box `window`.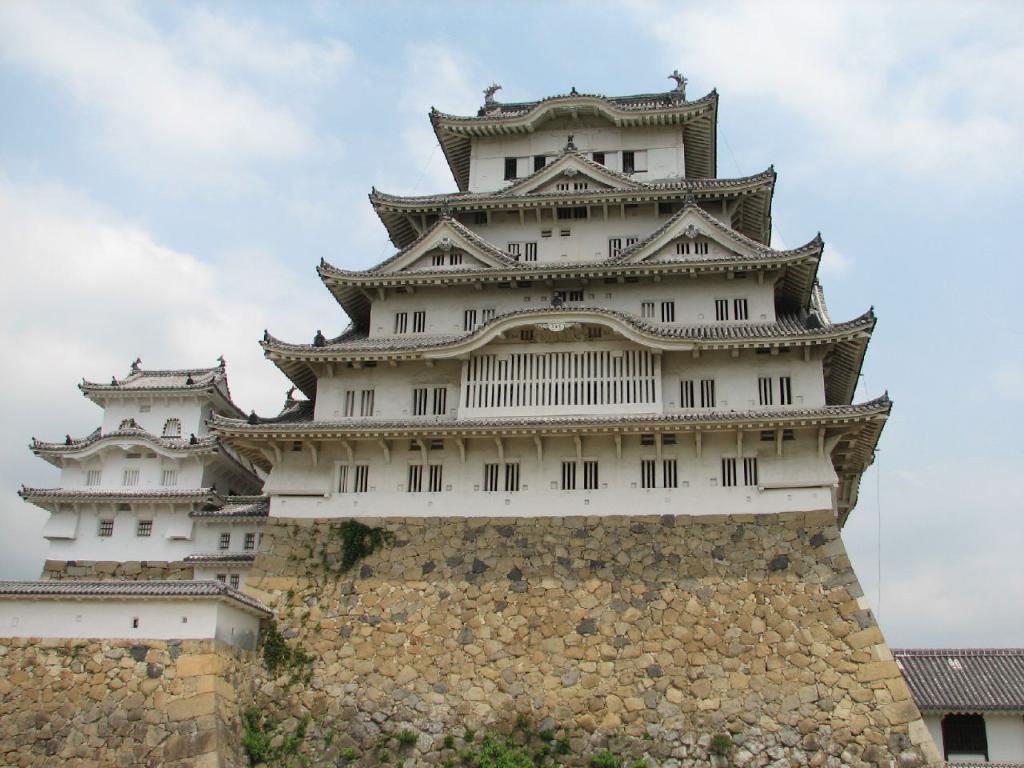
(x1=466, y1=305, x2=493, y2=334).
